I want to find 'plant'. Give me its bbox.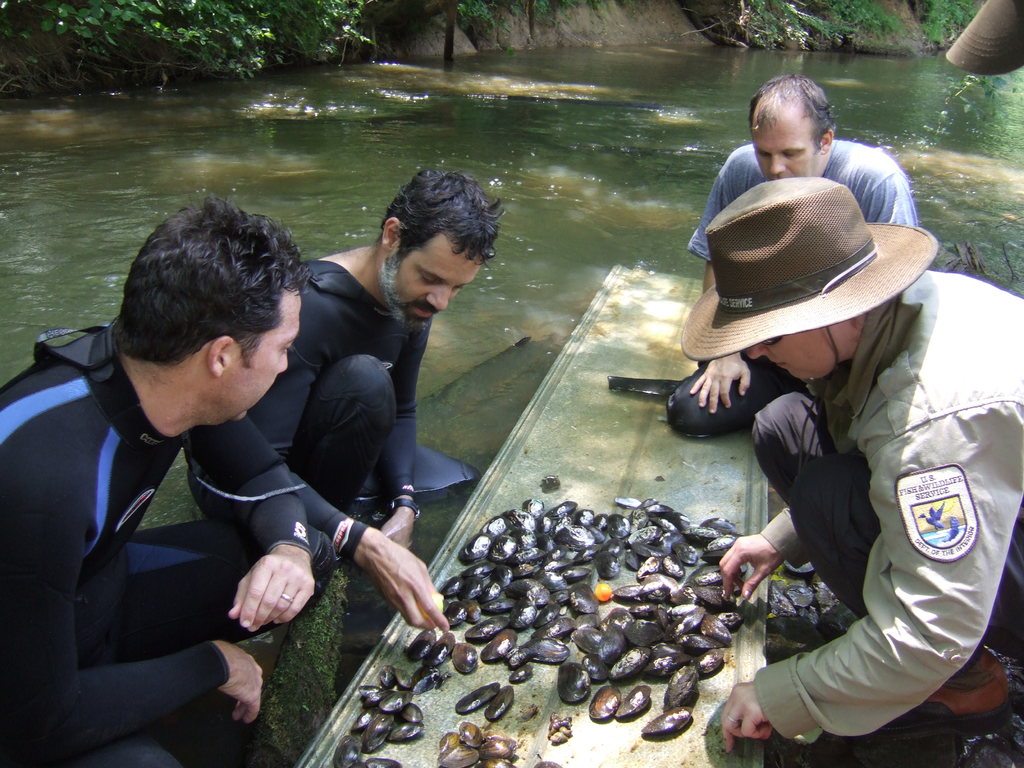
box(825, 0, 911, 41).
